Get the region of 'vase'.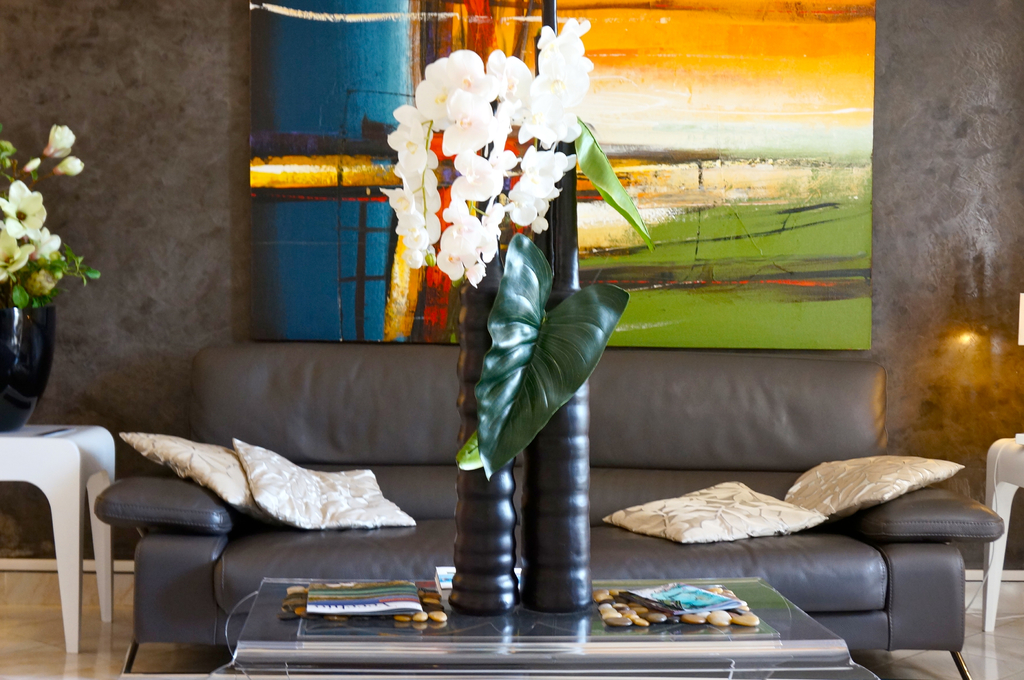
region(0, 295, 58, 435).
